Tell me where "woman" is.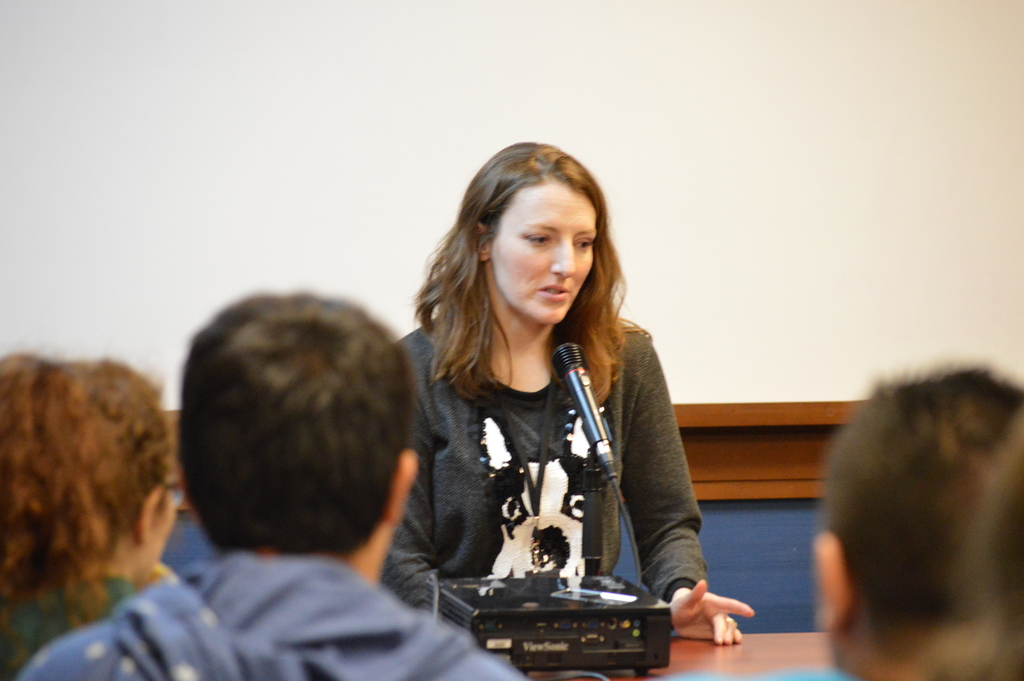
"woman" is at x1=0 y1=338 x2=181 y2=680.
